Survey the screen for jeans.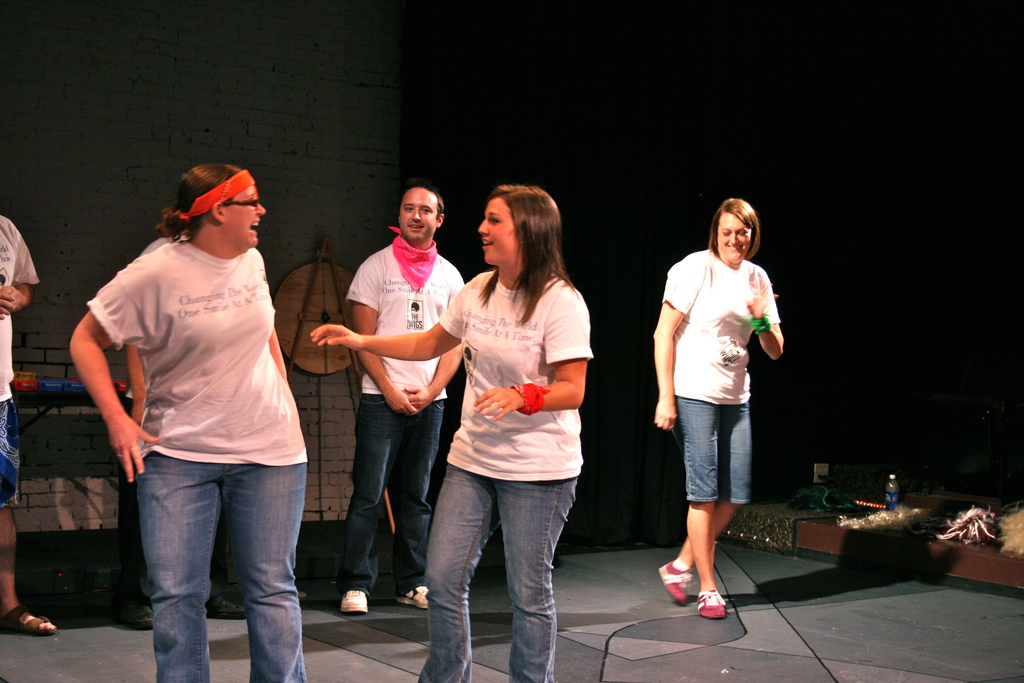
Survey found: 417 460 577 682.
